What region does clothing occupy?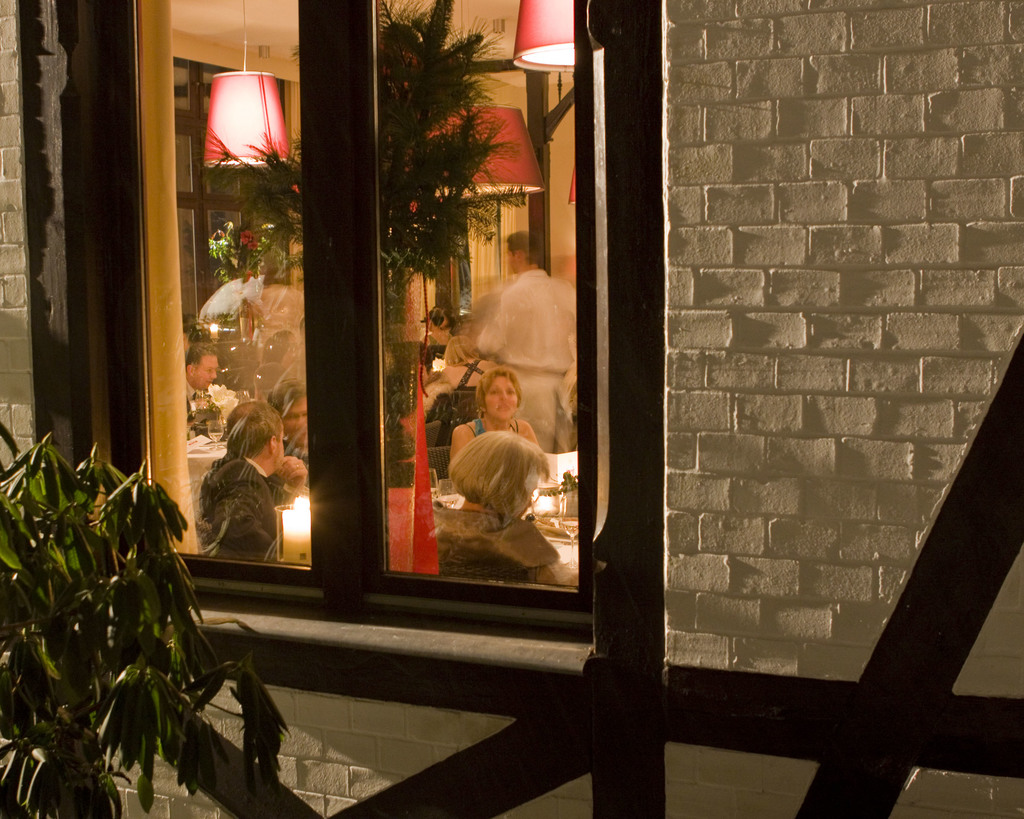
[473,421,528,435].
